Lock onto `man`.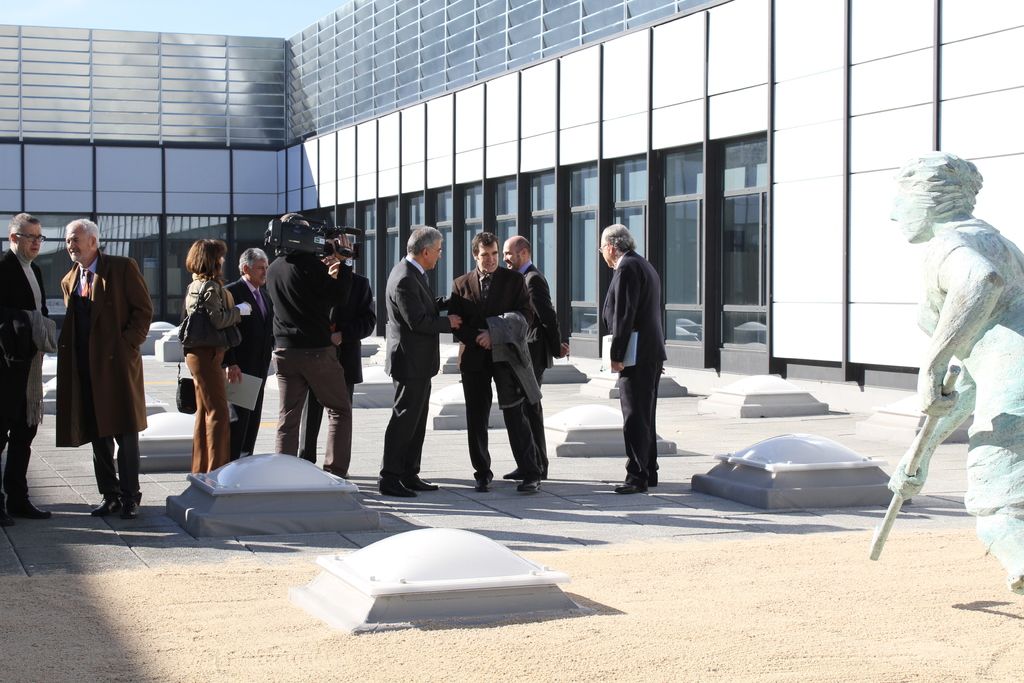
Locked: bbox=(53, 214, 148, 518).
